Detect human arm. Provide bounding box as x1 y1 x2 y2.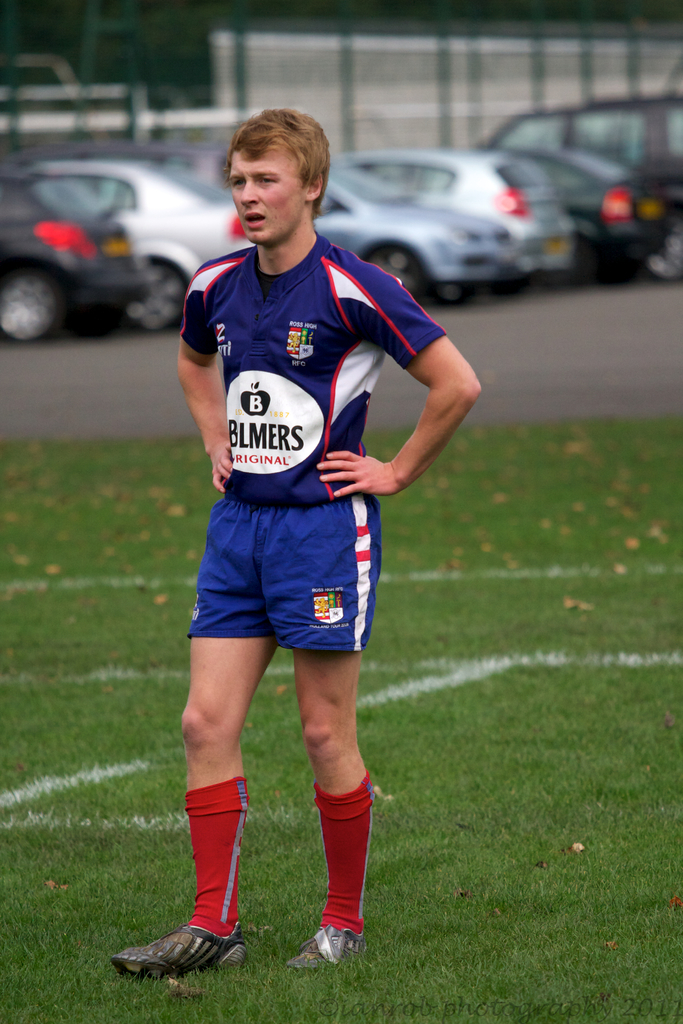
169 285 226 490.
